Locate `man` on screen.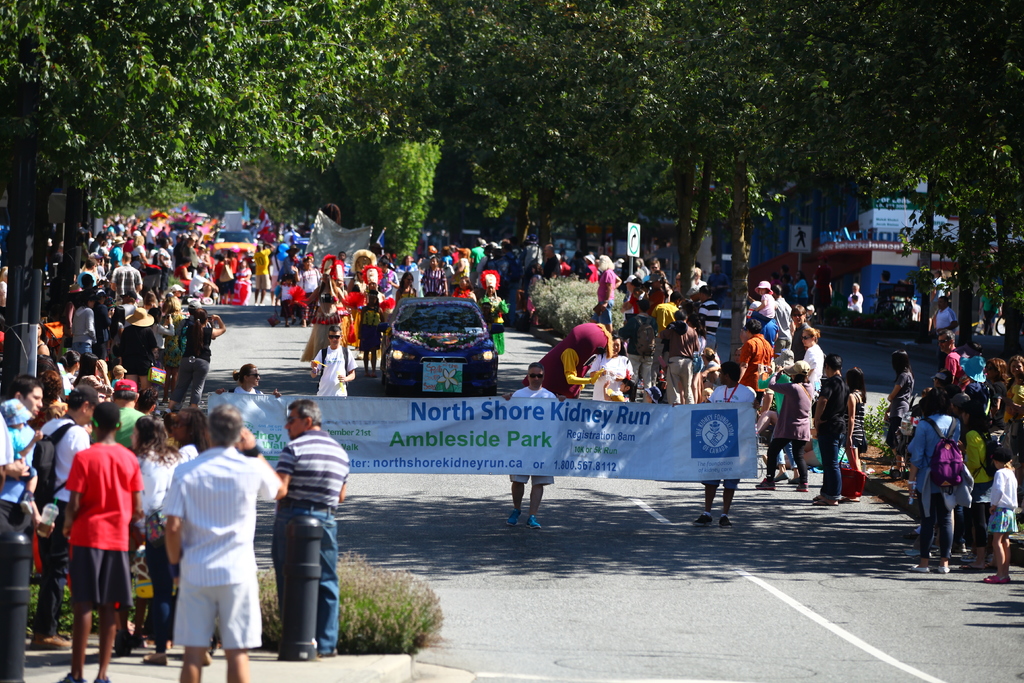
On screen at [664,309,701,407].
